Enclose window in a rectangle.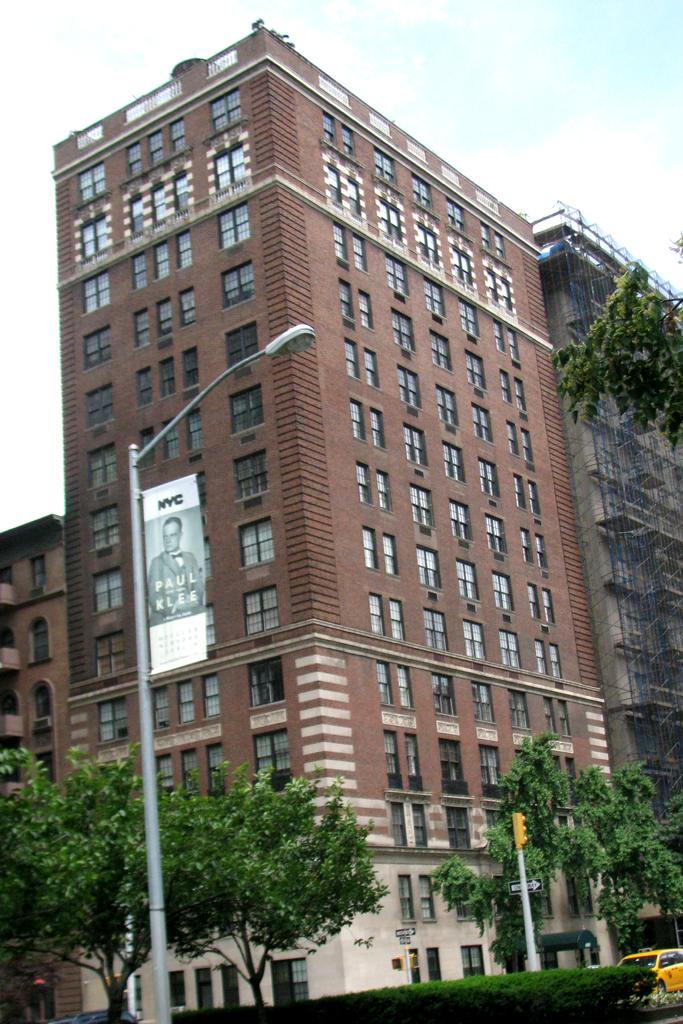
crop(127, 255, 148, 290).
